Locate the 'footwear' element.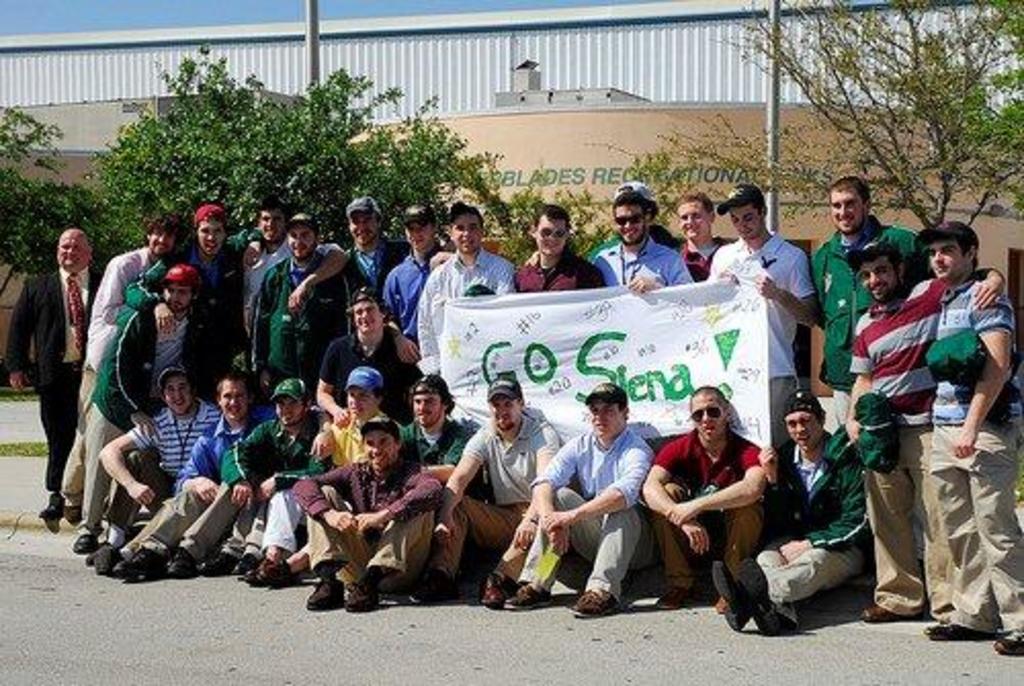
Element bbox: <box>309,580,348,612</box>.
